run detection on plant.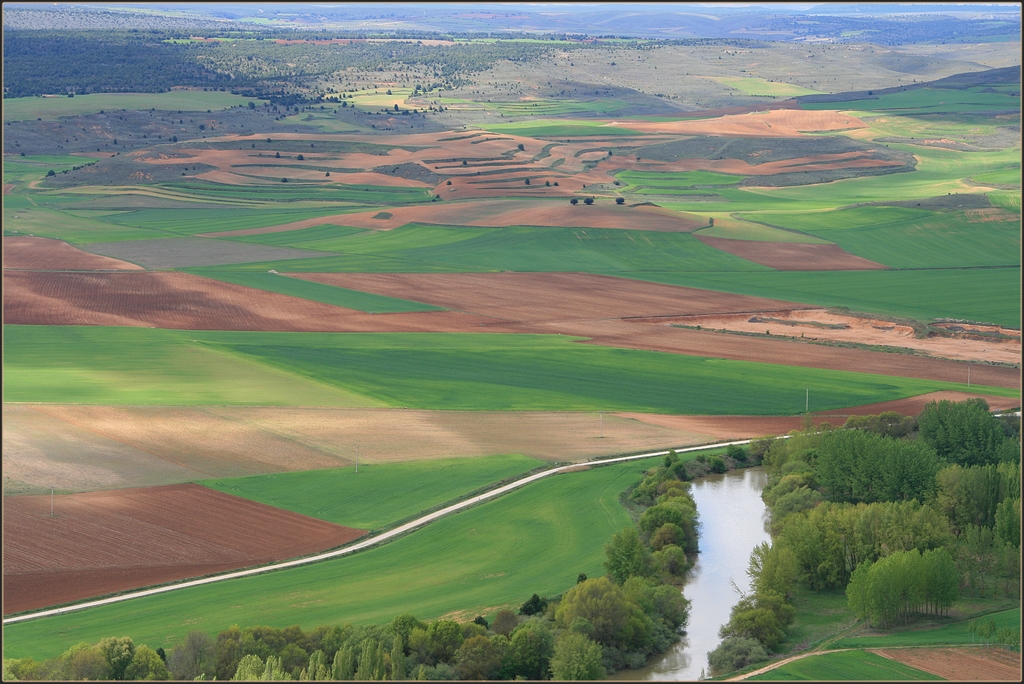
Result: (521, 626, 548, 681).
